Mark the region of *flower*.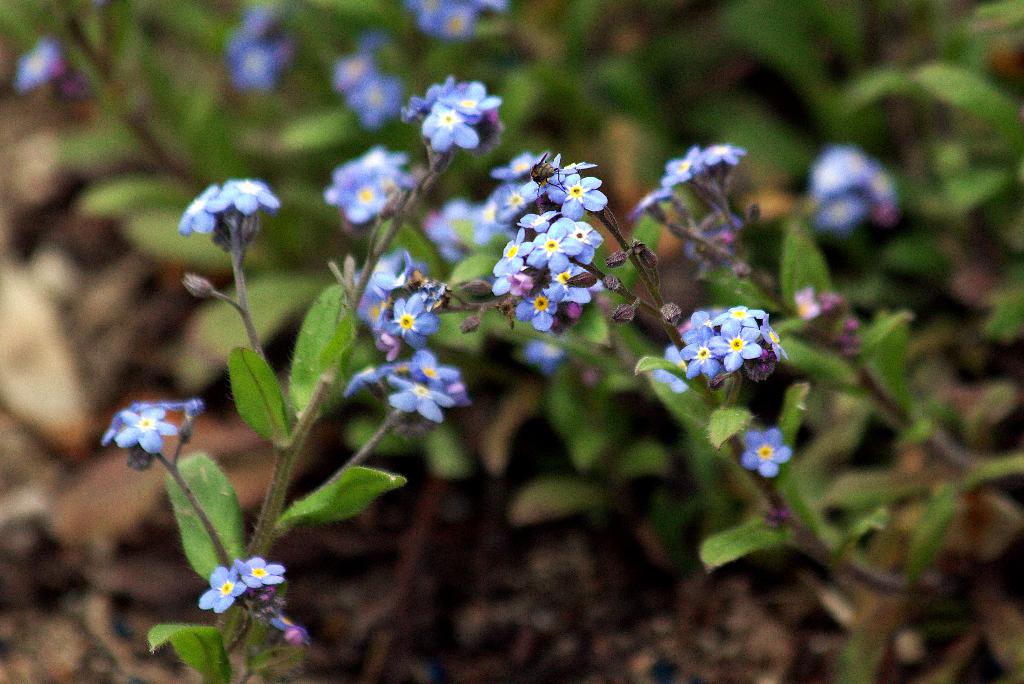
Region: detection(97, 393, 193, 474).
